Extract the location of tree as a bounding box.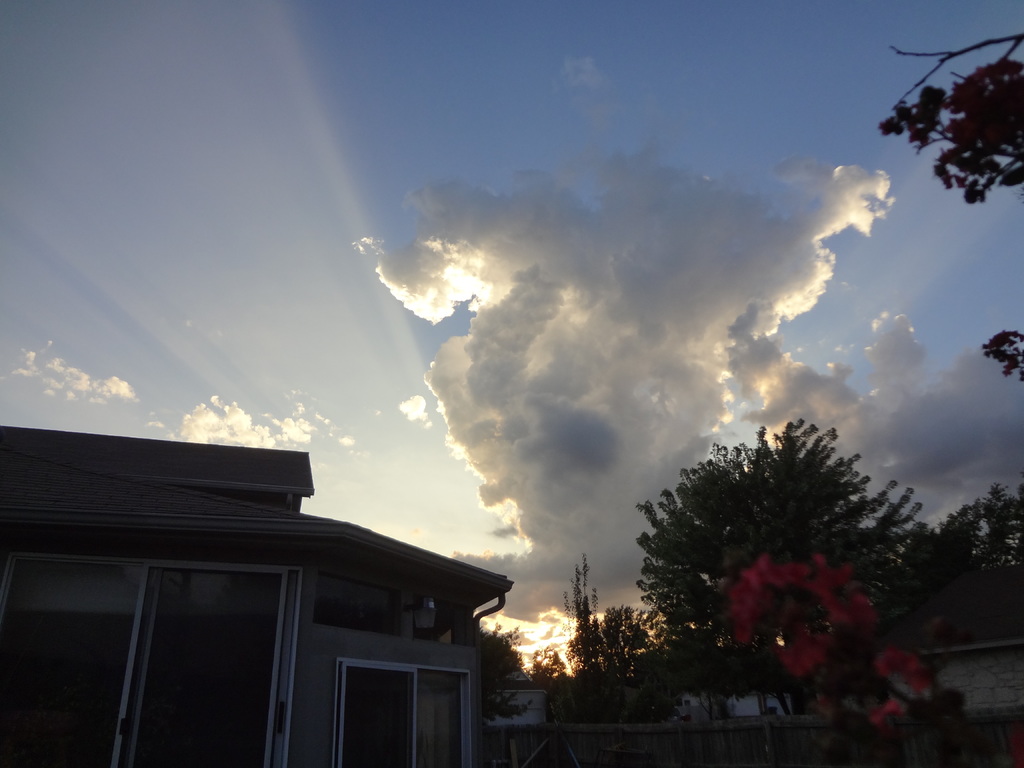
locate(642, 413, 918, 645).
